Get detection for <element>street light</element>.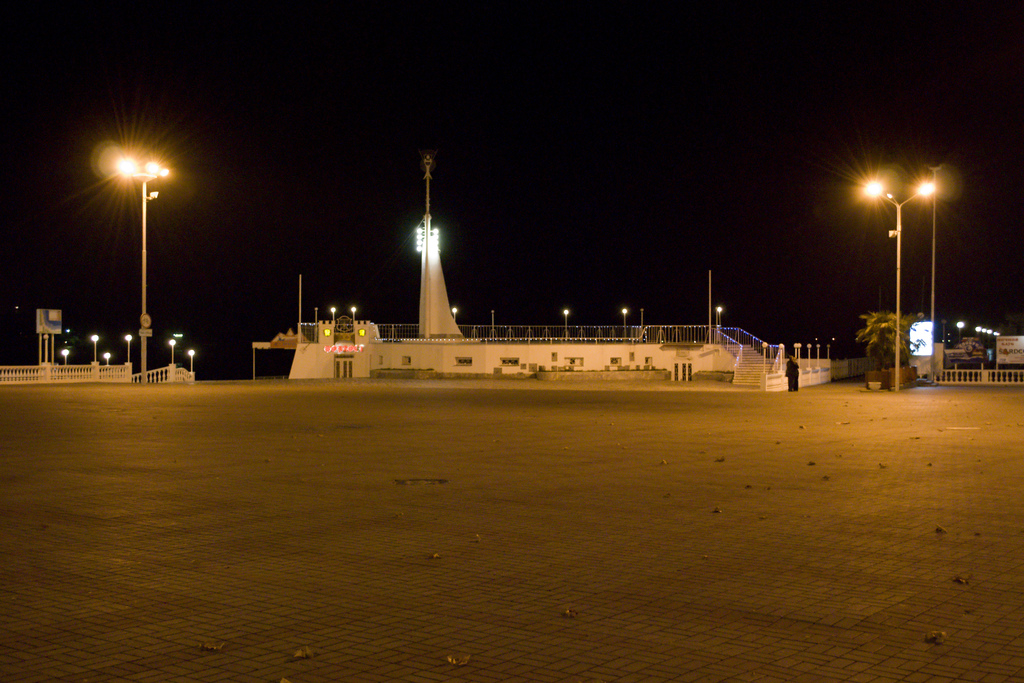
Detection: bbox=(61, 349, 70, 367).
